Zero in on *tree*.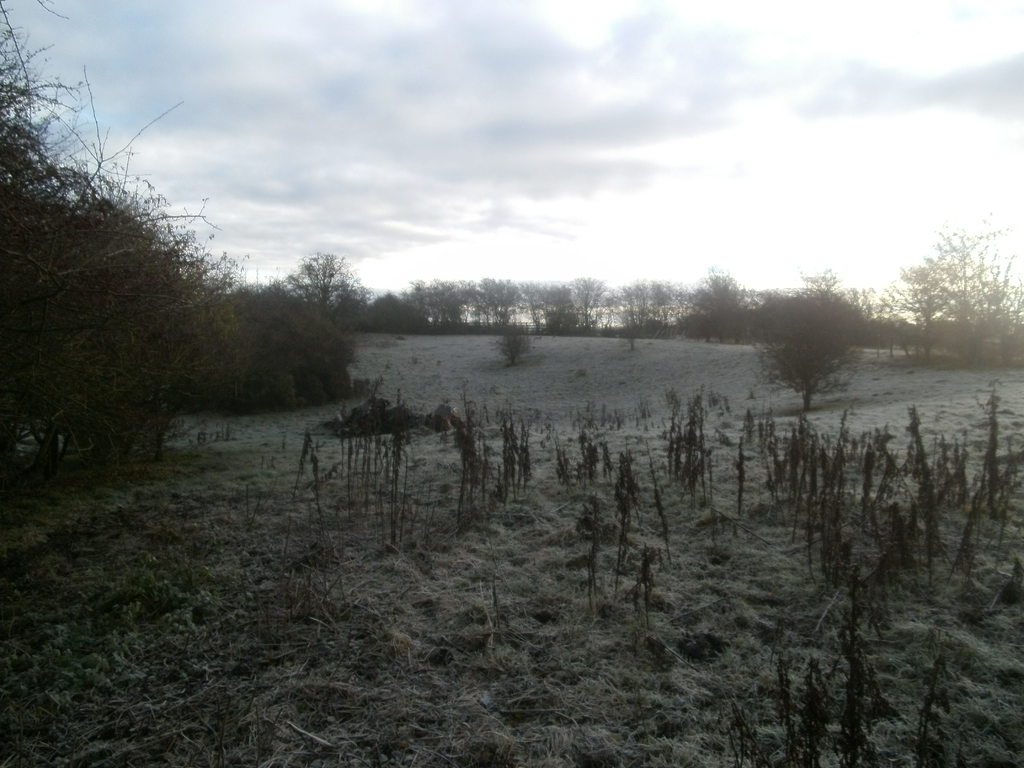
Zeroed in: crop(363, 287, 440, 336).
